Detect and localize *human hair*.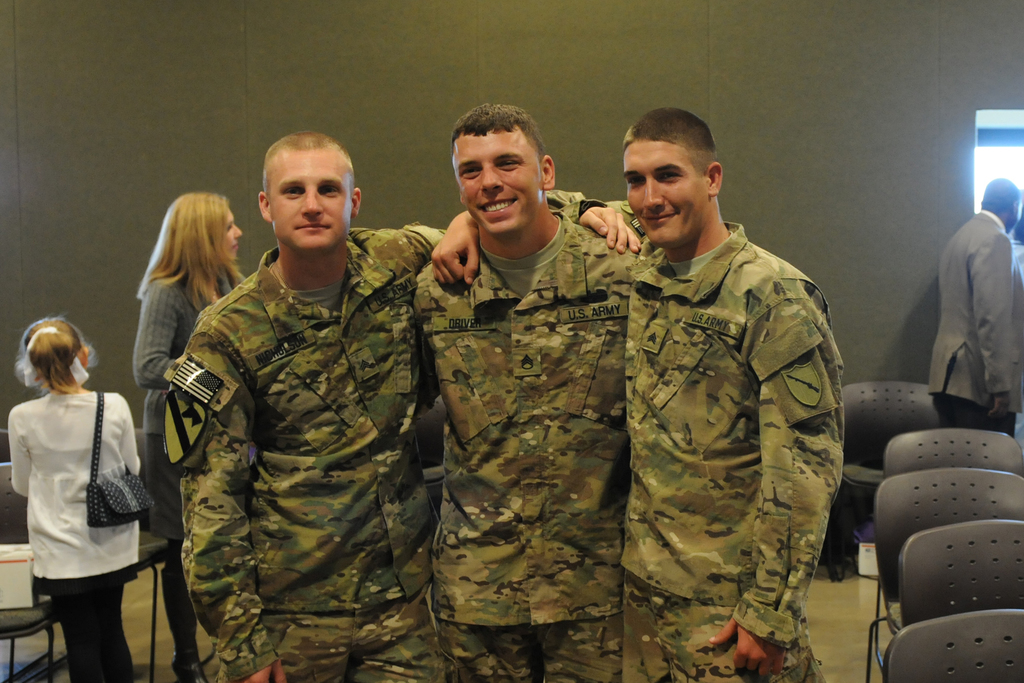
Localized at <bbox>139, 189, 244, 316</bbox>.
